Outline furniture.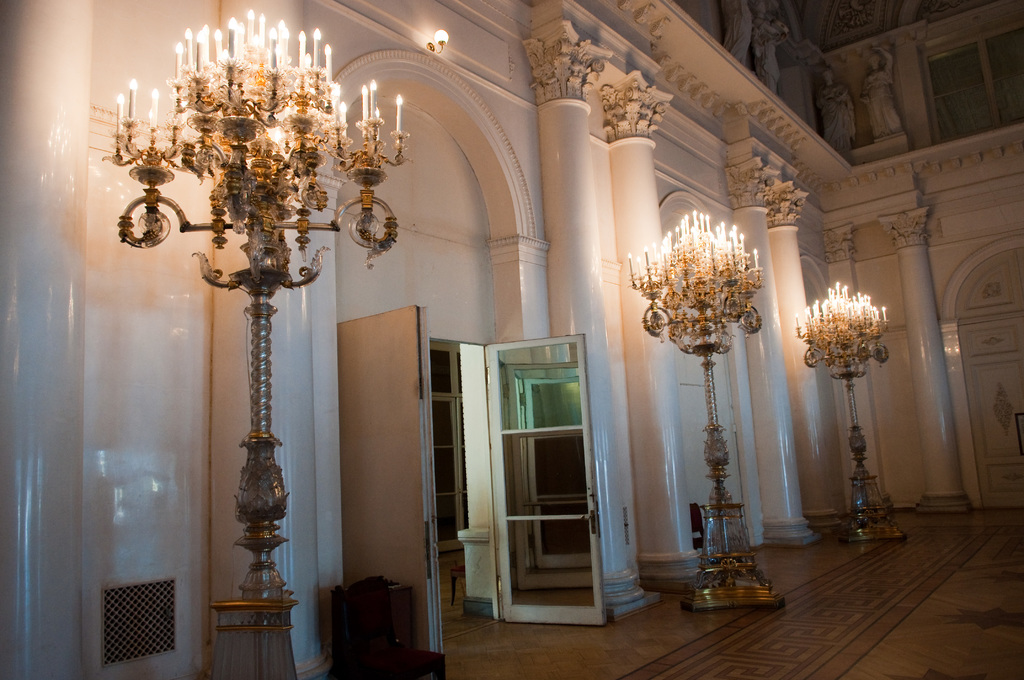
Outline: box(689, 503, 705, 548).
